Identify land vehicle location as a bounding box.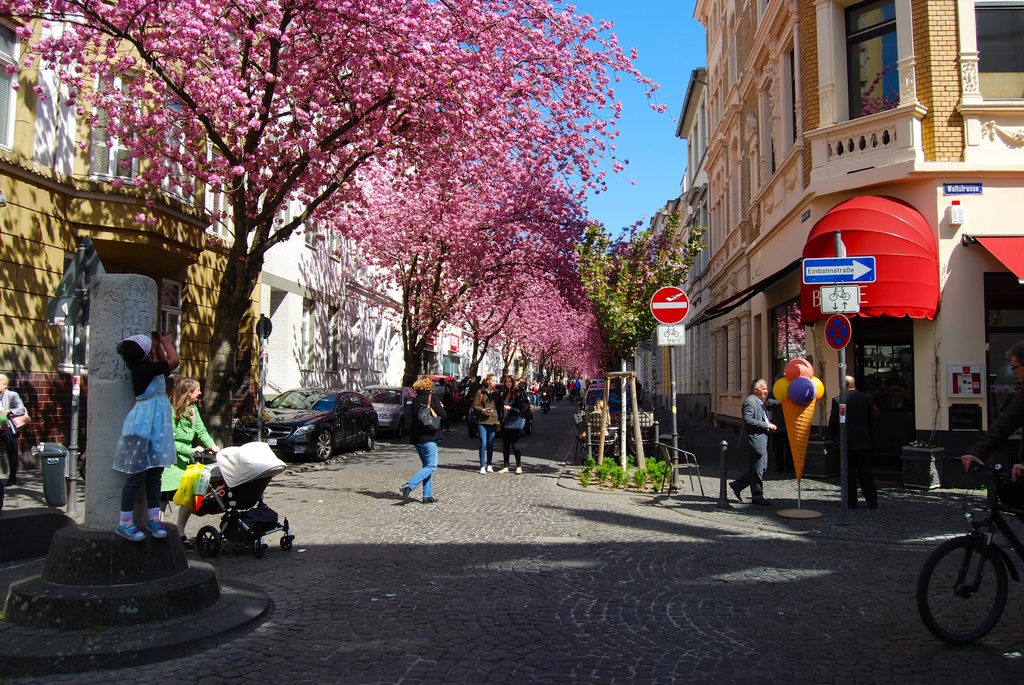
bbox(915, 453, 1023, 656).
